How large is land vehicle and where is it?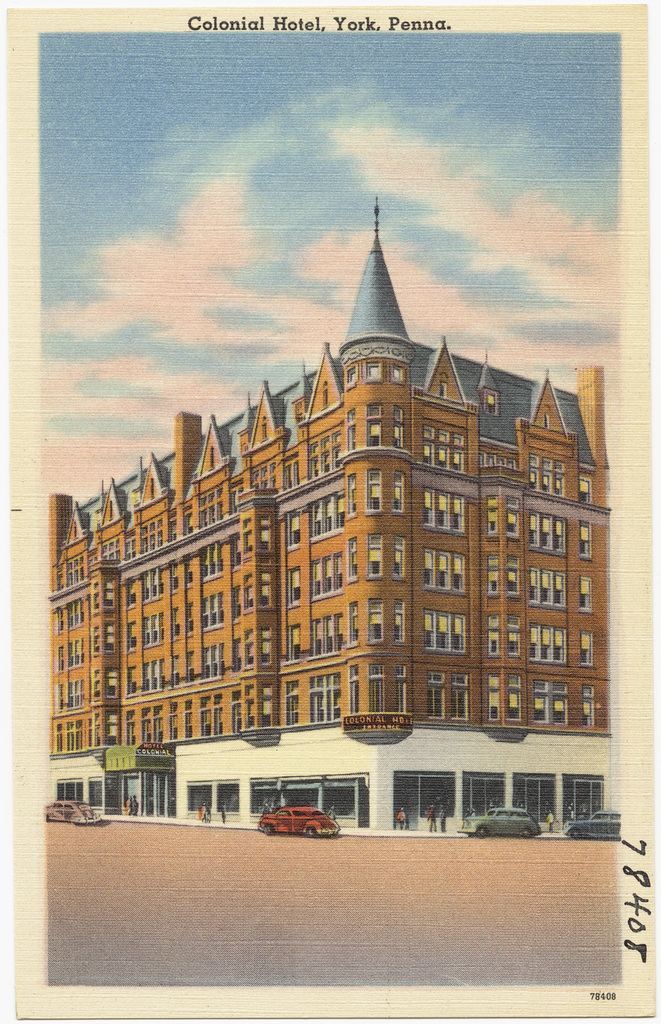
Bounding box: (255, 801, 338, 830).
